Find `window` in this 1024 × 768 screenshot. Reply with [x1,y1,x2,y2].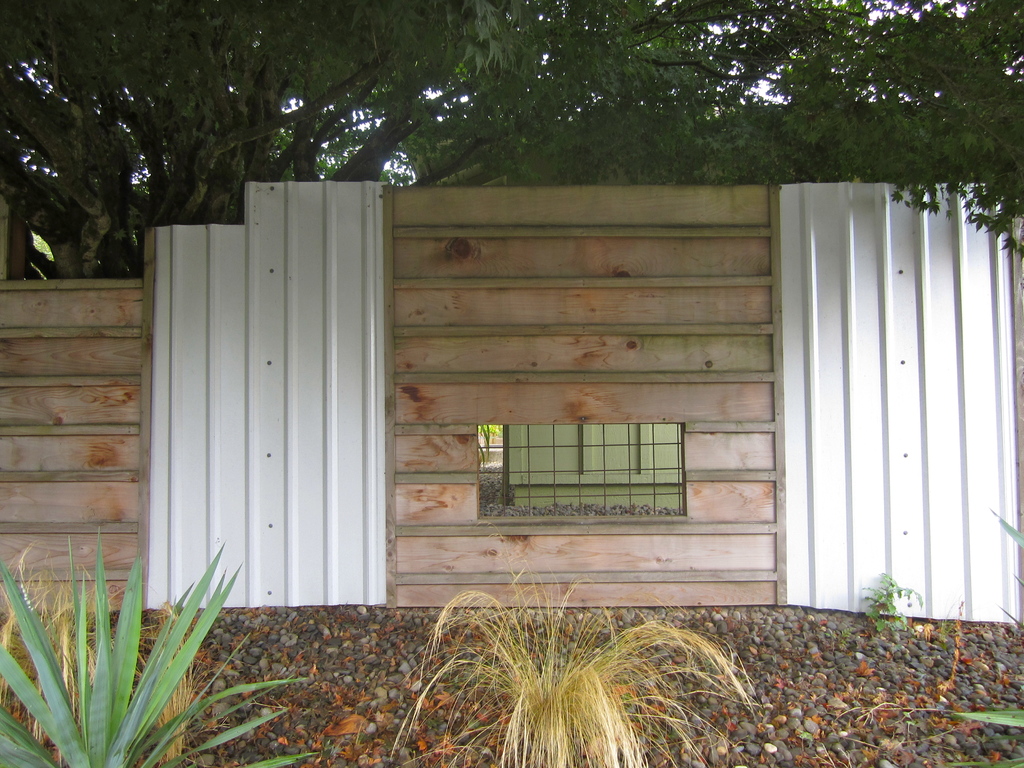
[488,399,709,524].
